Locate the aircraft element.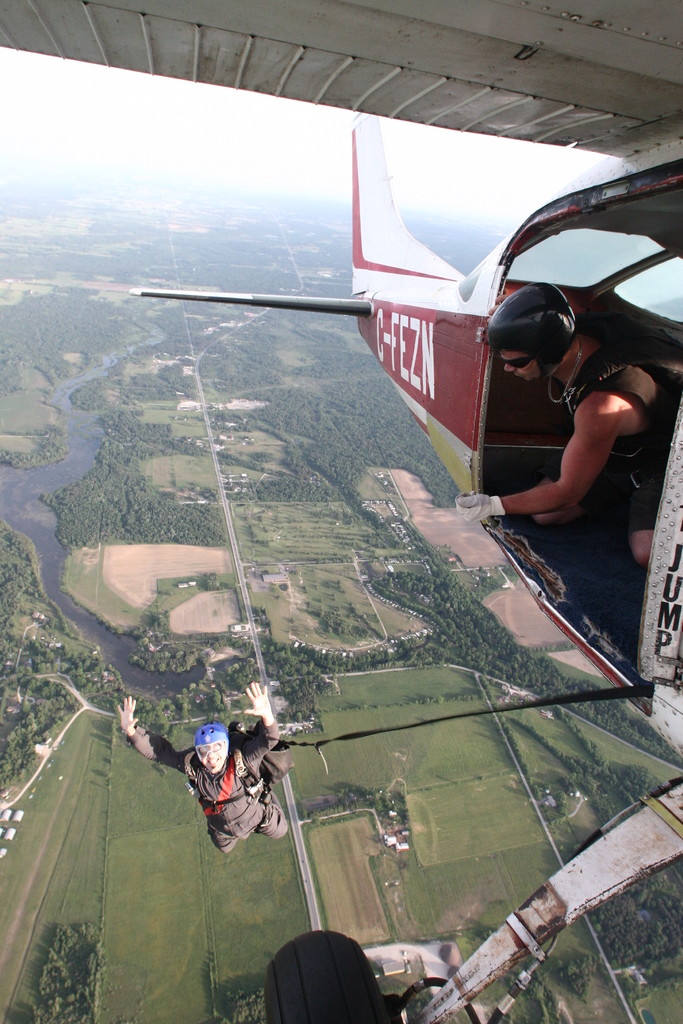
Element bbox: <region>0, 0, 682, 1023</region>.
